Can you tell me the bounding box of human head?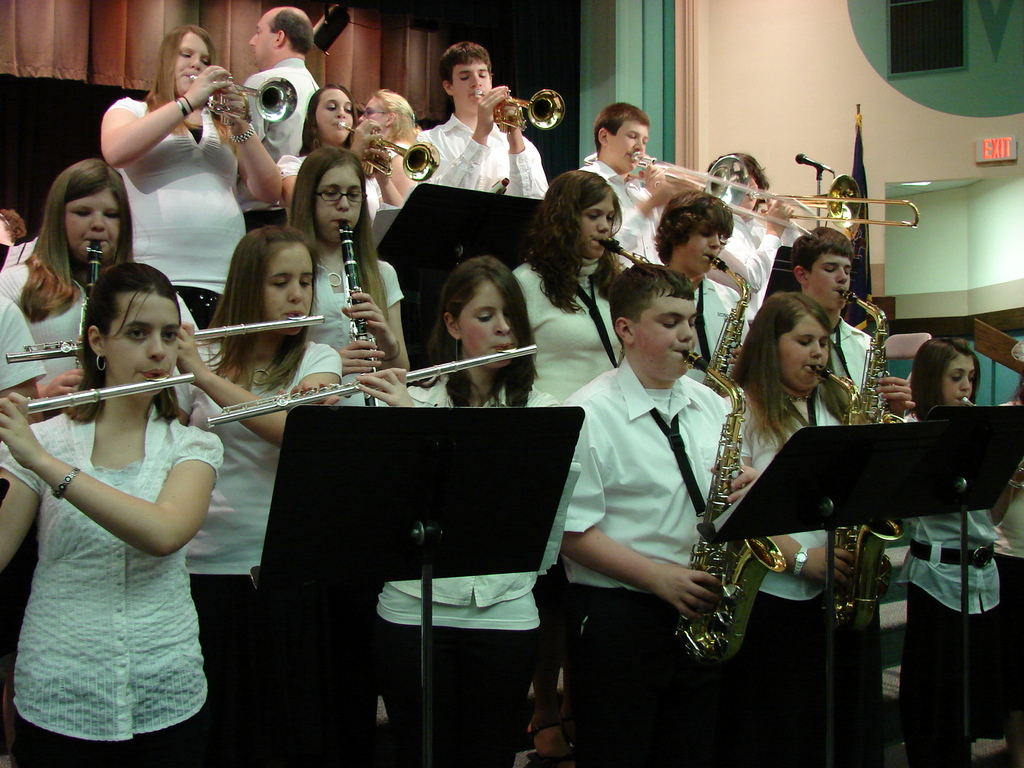
250, 6, 317, 70.
